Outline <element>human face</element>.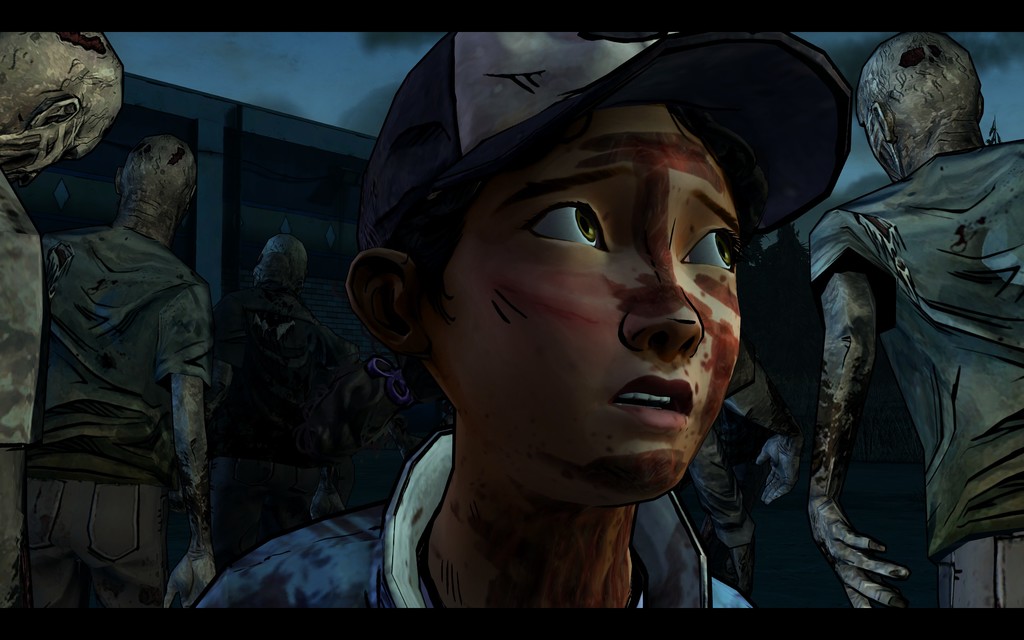
Outline: 429 101 740 492.
